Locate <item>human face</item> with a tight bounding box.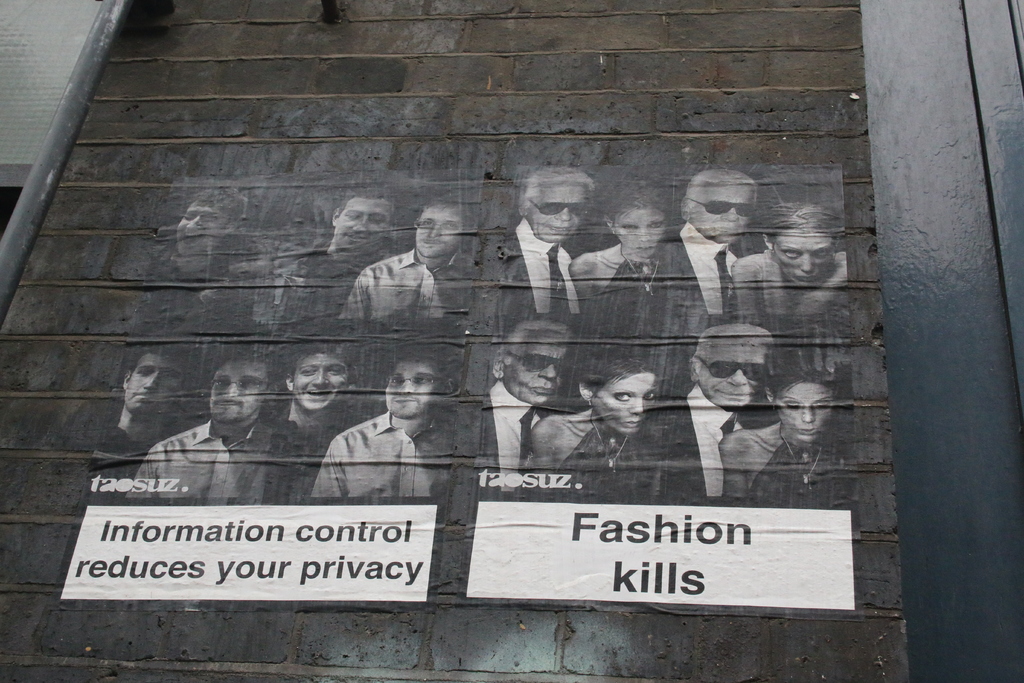
[x1=701, y1=185, x2=753, y2=248].
